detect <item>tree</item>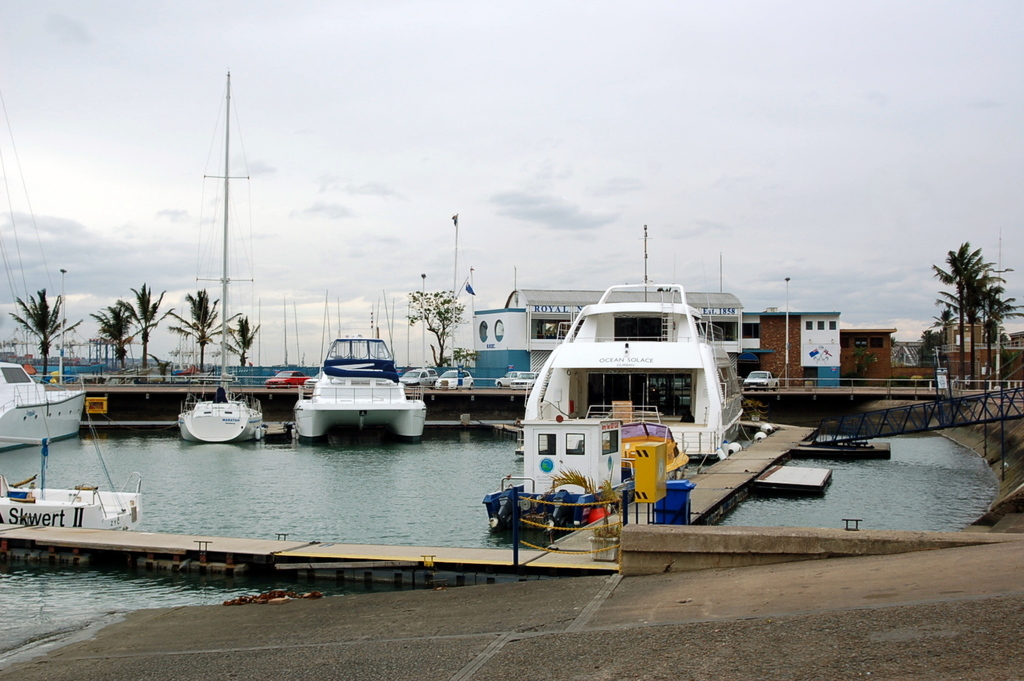
box=[219, 308, 261, 364]
